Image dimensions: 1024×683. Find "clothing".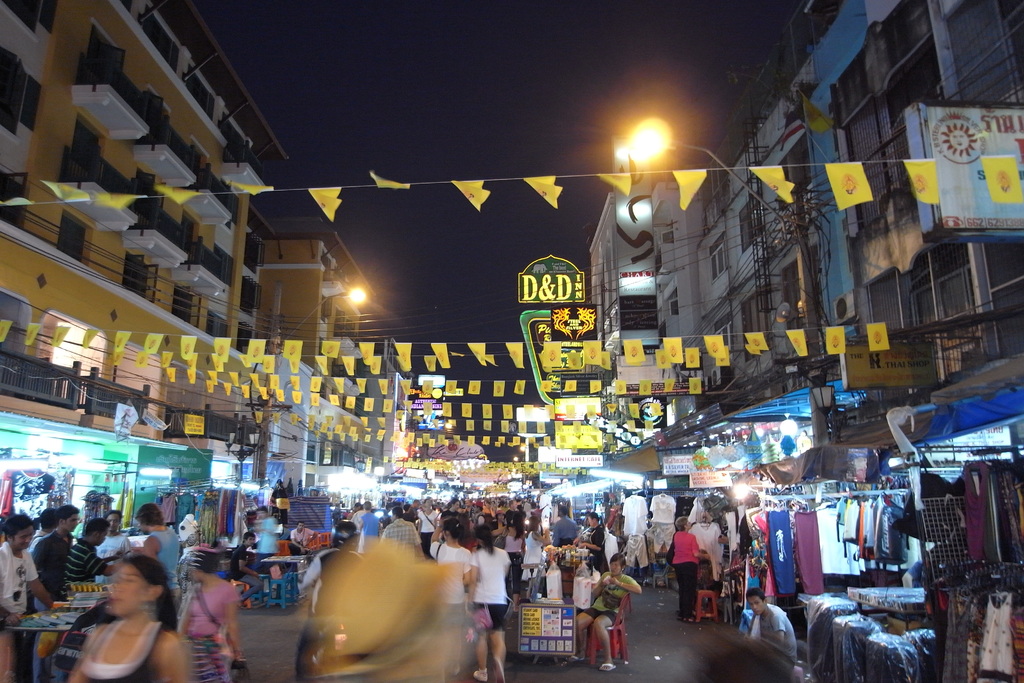
Rect(290, 527, 312, 554).
